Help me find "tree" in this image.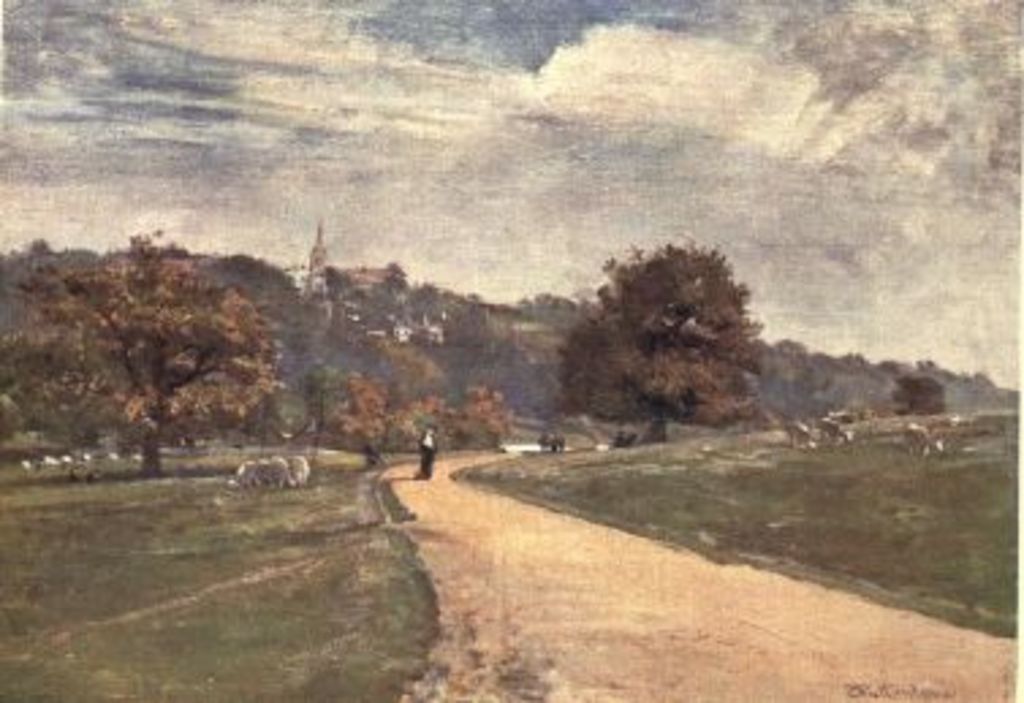
Found it: [left=402, top=388, right=459, bottom=456].
